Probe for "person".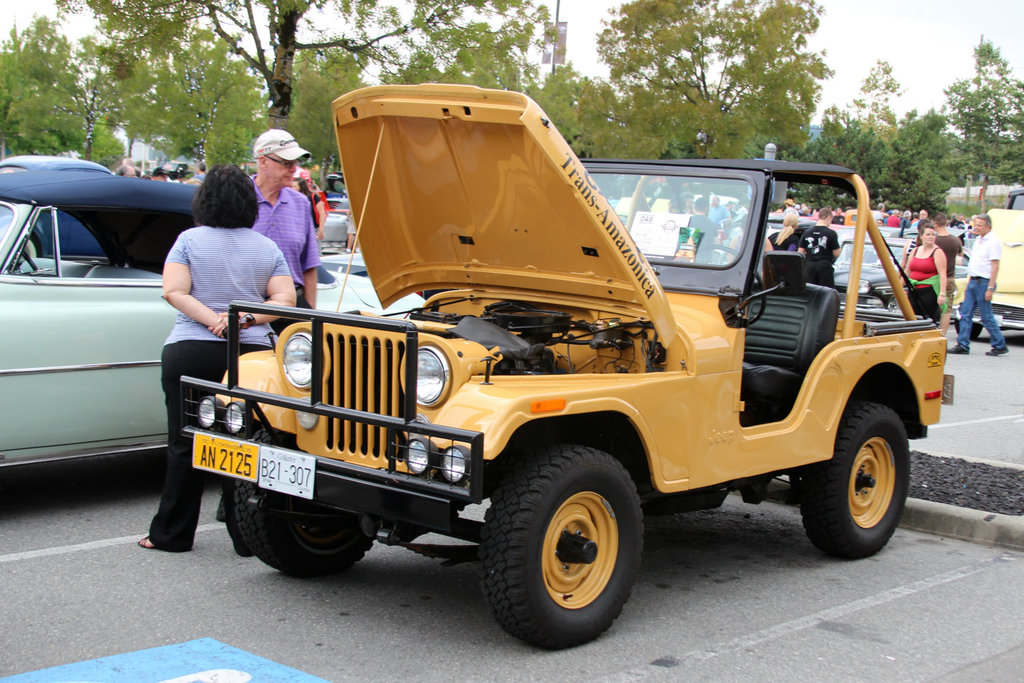
Probe result: <bbox>948, 218, 1000, 357</bbox>.
